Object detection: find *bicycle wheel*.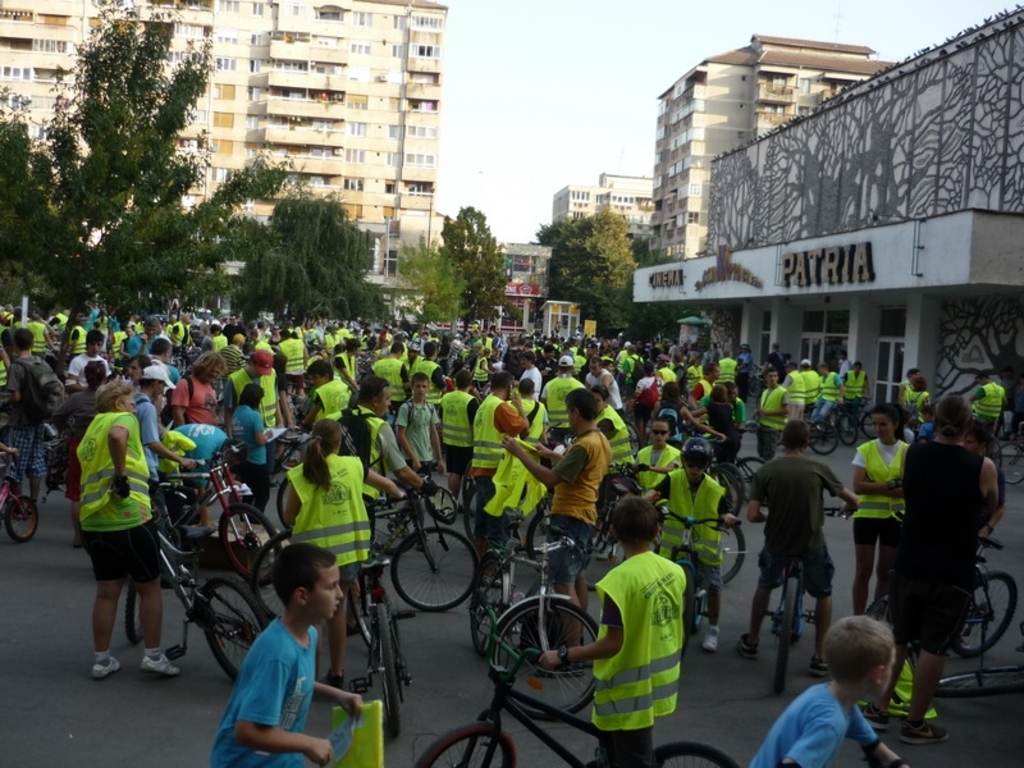
{"x1": 833, "y1": 416, "x2": 861, "y2": 451}.
